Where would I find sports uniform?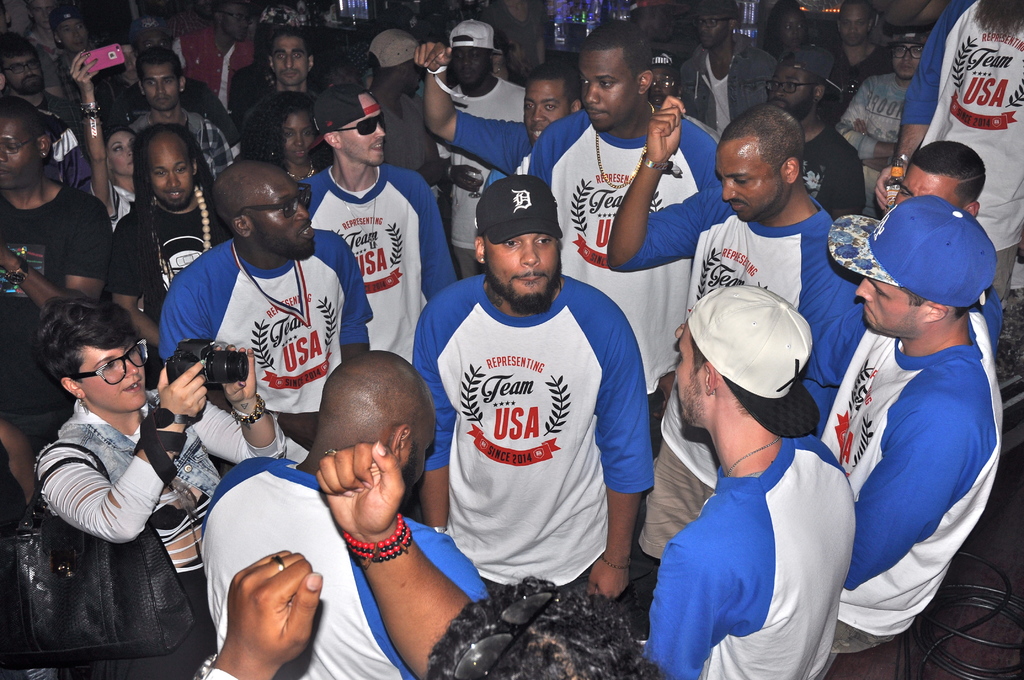
At bbox(205, 456, 486, 679).
